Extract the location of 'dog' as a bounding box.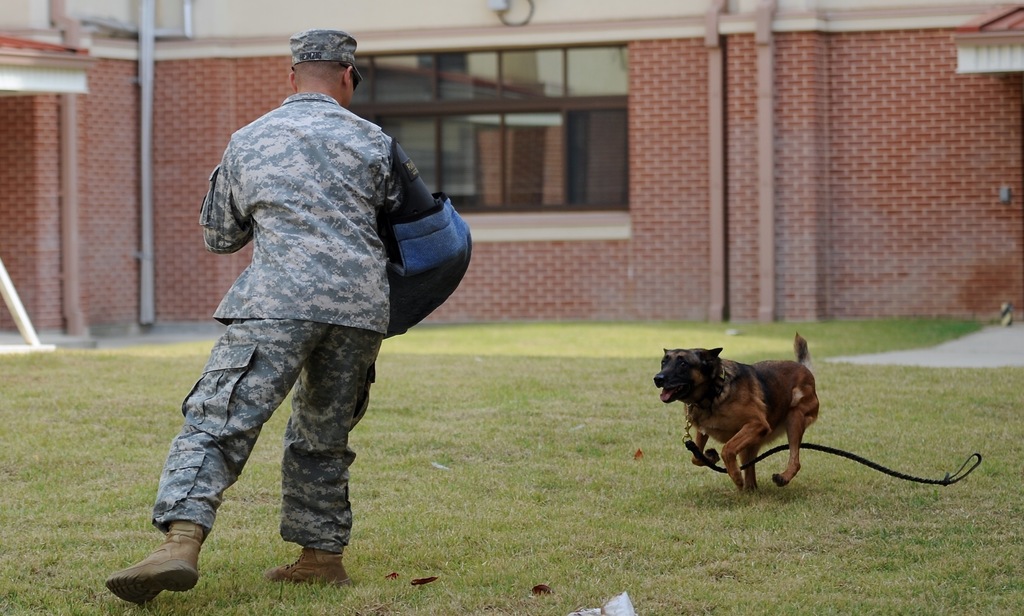
Rect(655, 330, 820, 502).
